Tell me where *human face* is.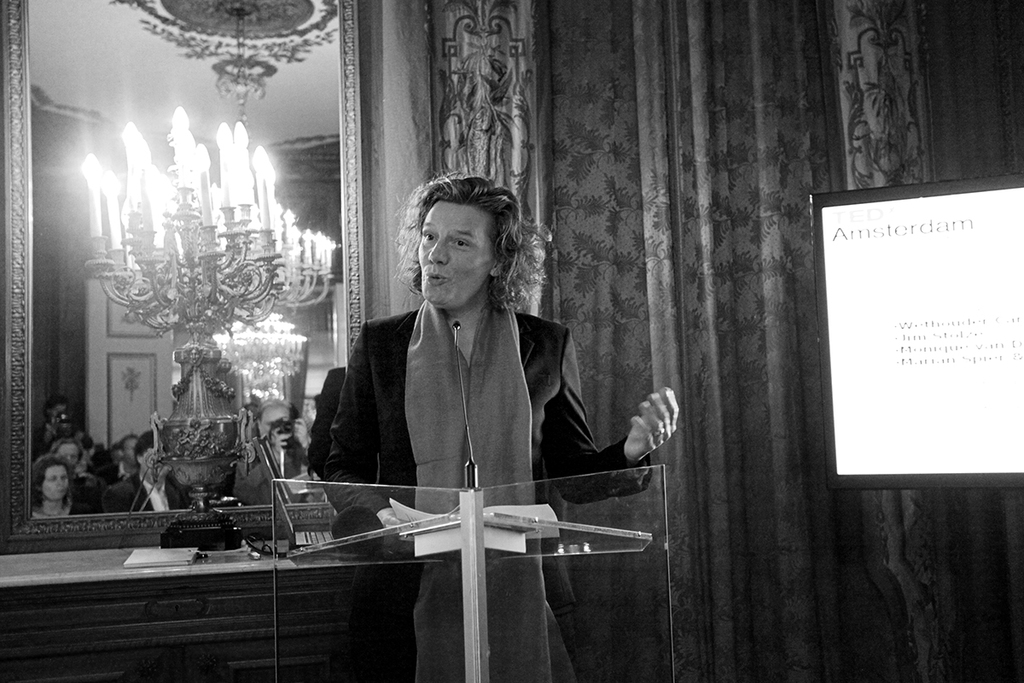
*human face* is at box=[51, 440, 81, 469].
